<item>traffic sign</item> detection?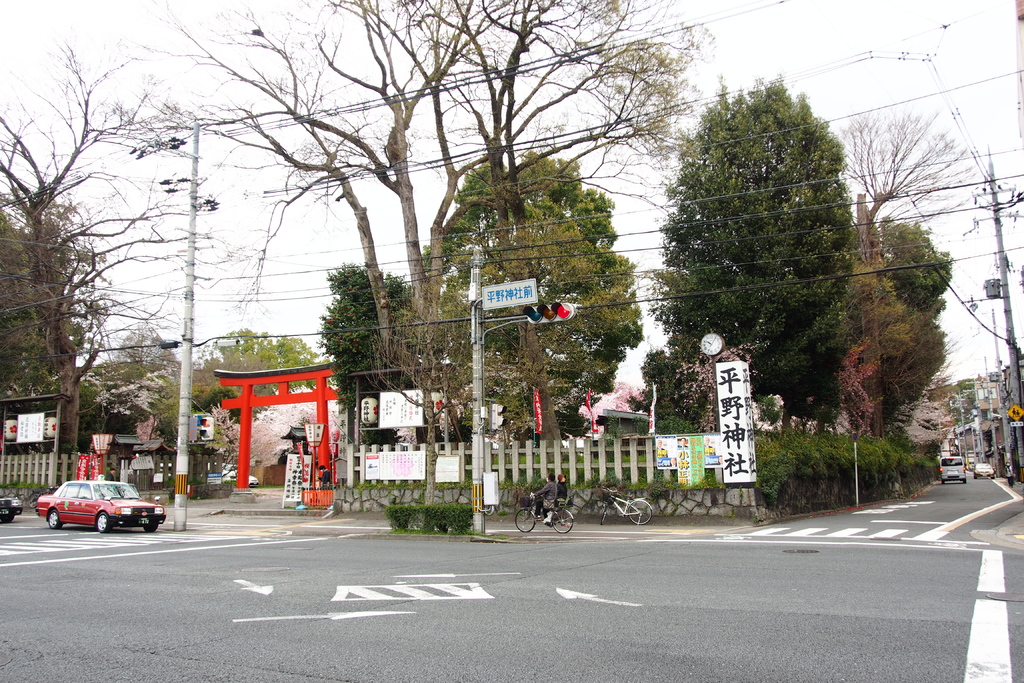
box(477, 278, 539, 308)
